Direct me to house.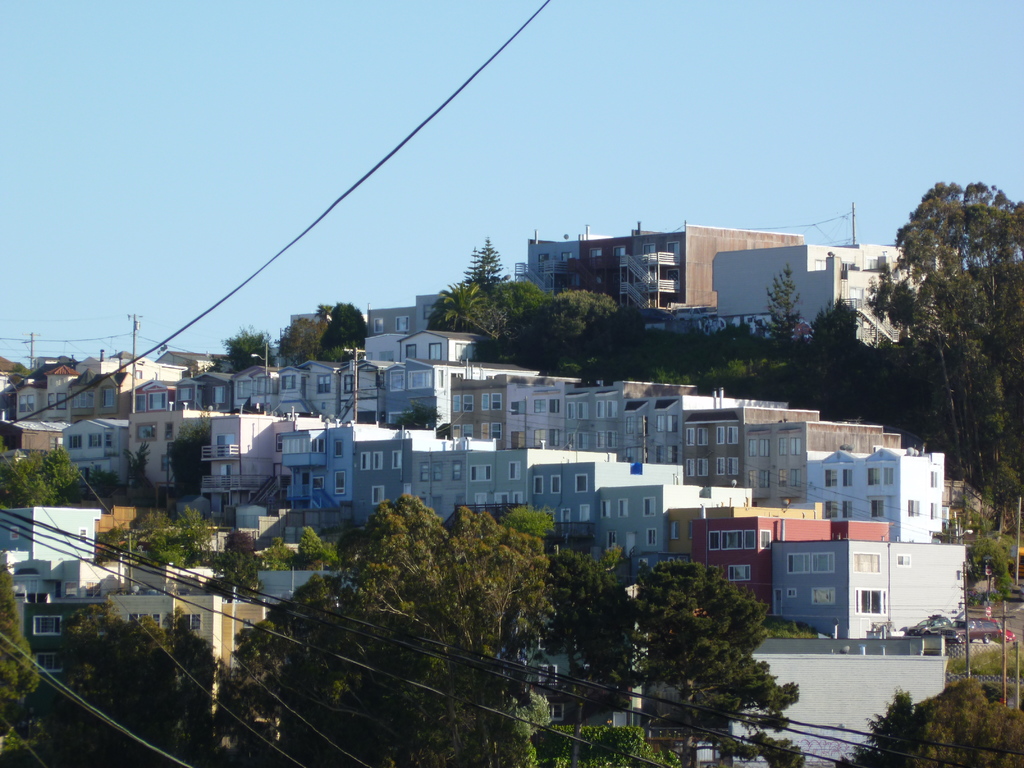
Direction: (x1=741, y1=417, x2=899, y2=511).
